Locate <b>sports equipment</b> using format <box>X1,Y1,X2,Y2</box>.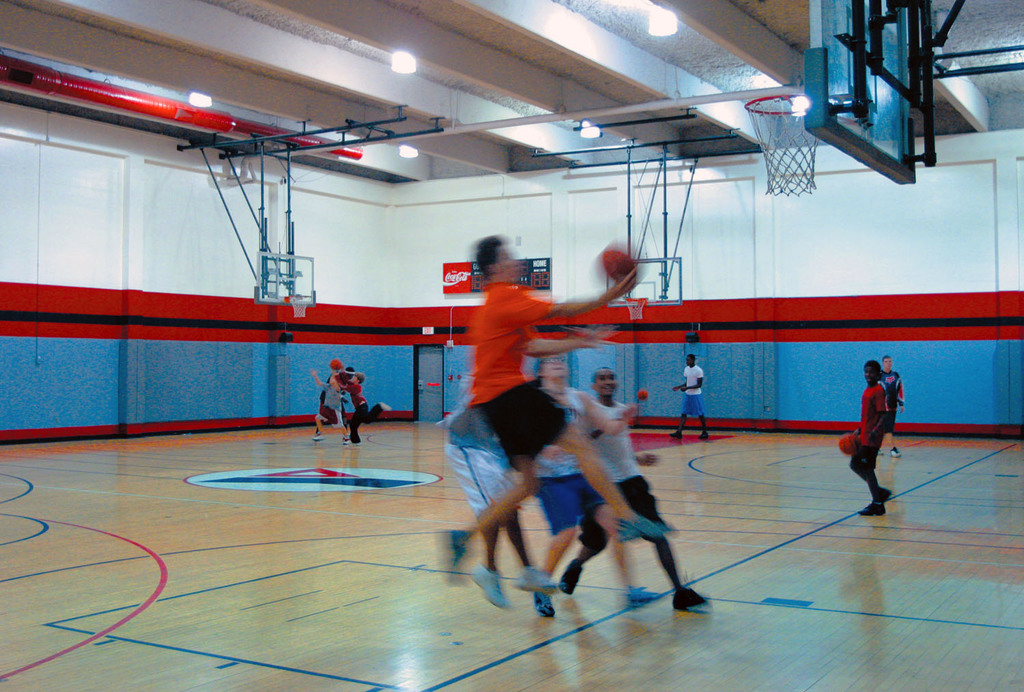
<box>439,528,468,588</box>.
